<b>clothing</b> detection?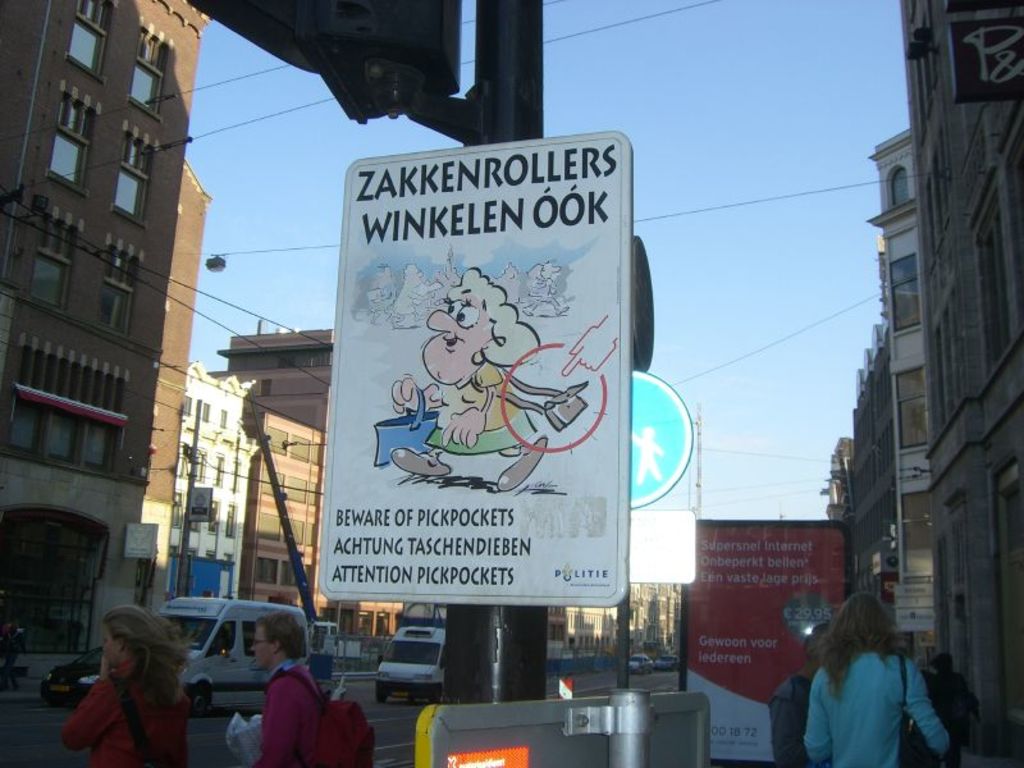
box=[67, 649, 192, 767]
